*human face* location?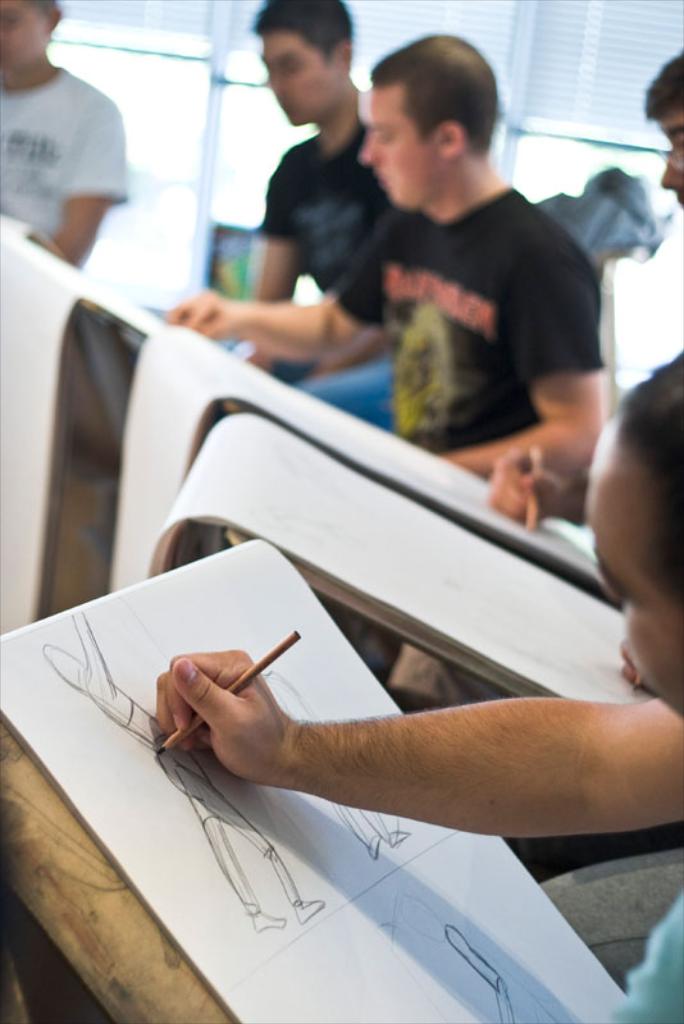
(left=0, top=0, right=47, bottom=63)
